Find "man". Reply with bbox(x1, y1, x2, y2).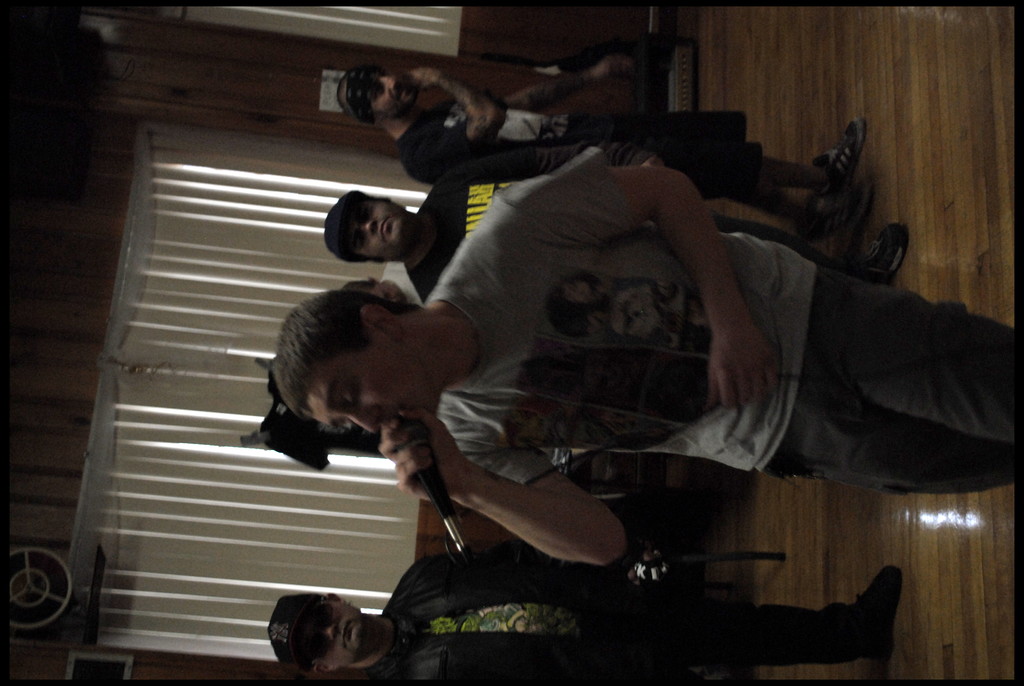
bbox(268, 566, 899, 685).
